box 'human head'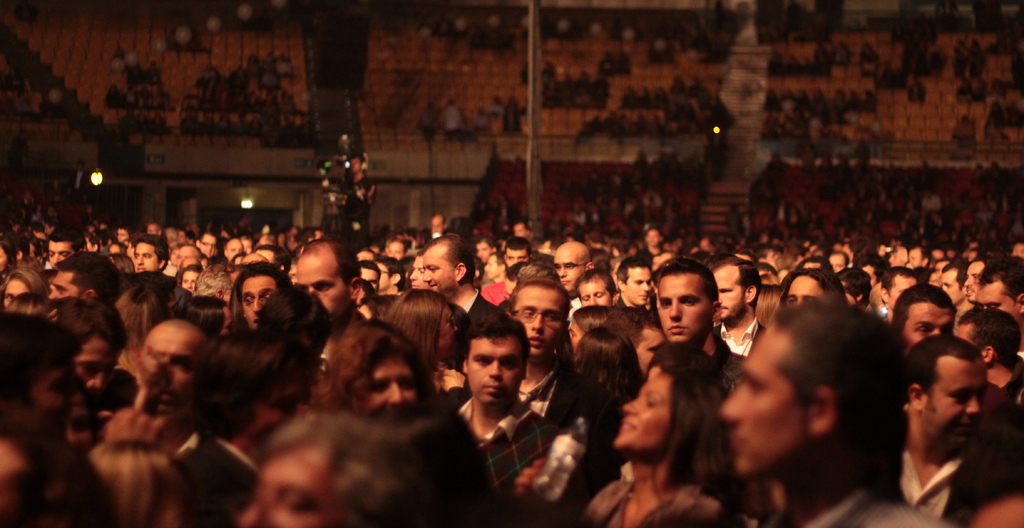
4 311 79 436
